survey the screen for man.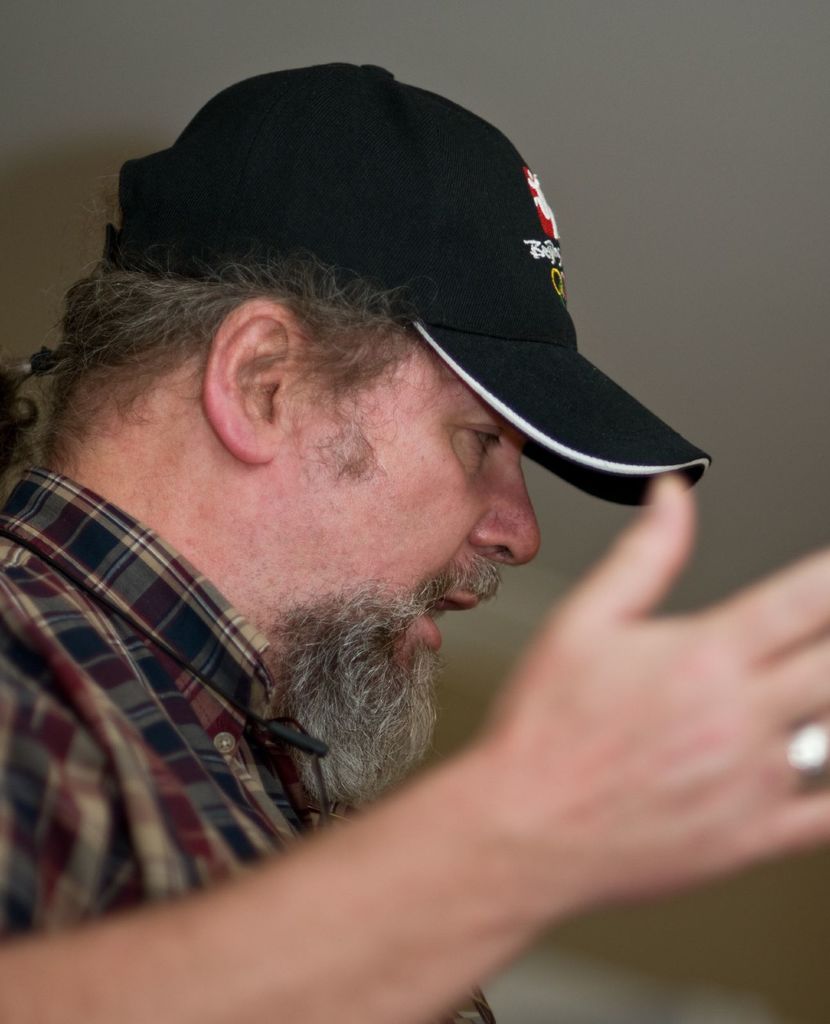
Survey found: <box>0,64,829,1023</box>.
